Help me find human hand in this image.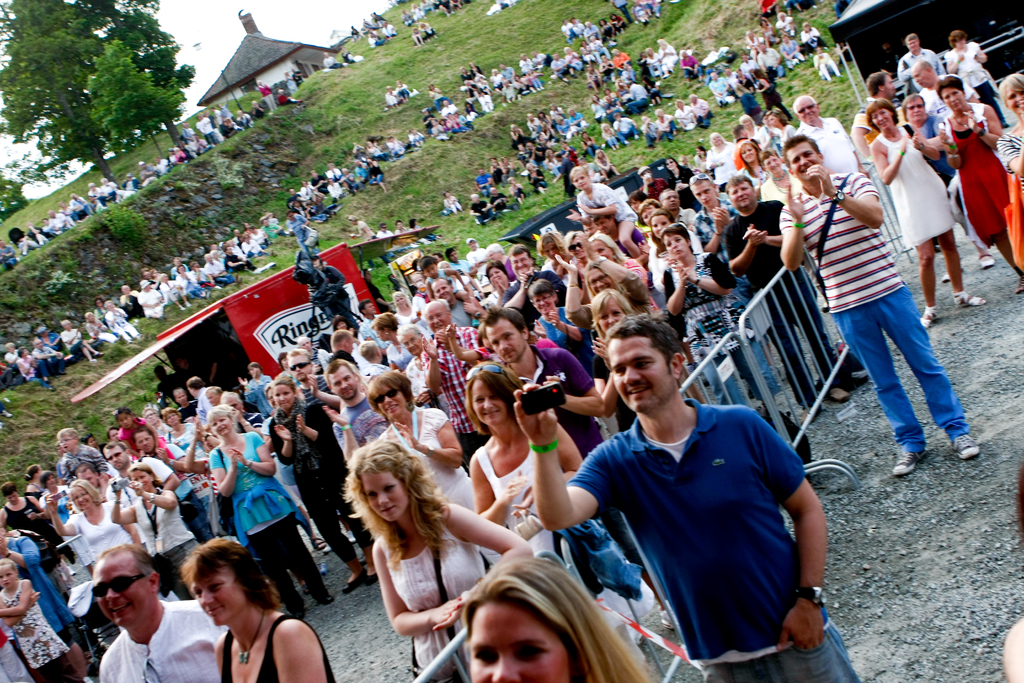
Found it: 266:407:276:415.
